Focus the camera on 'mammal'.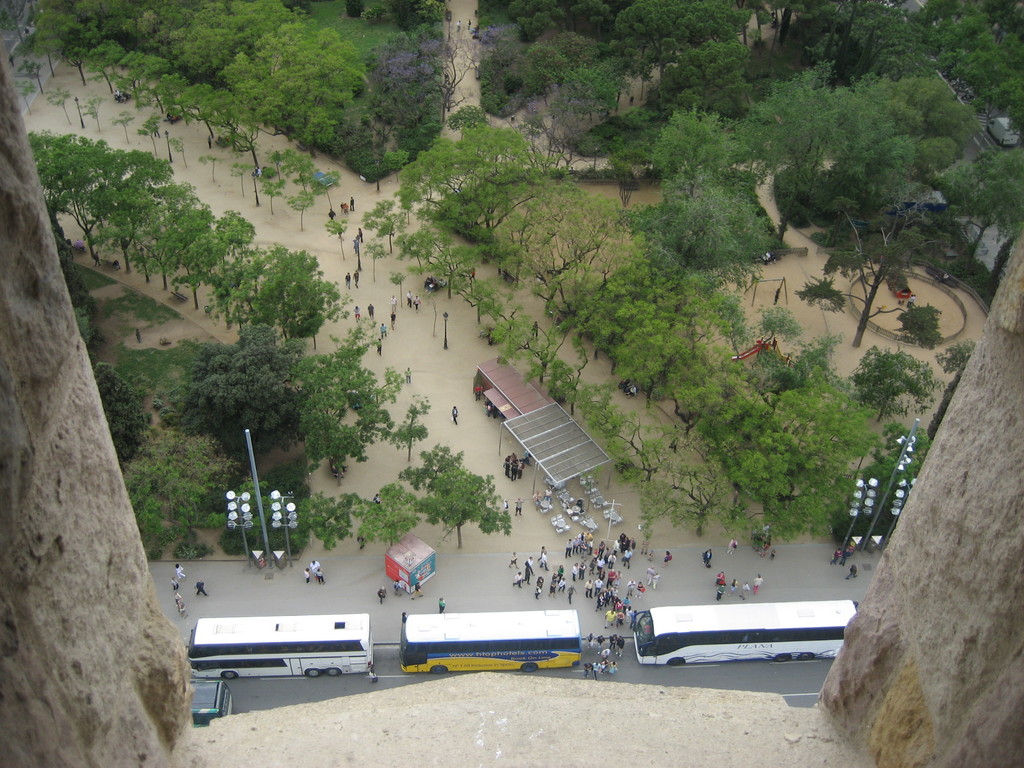
Focus region: bbox=(702, 550, 712, 566).
